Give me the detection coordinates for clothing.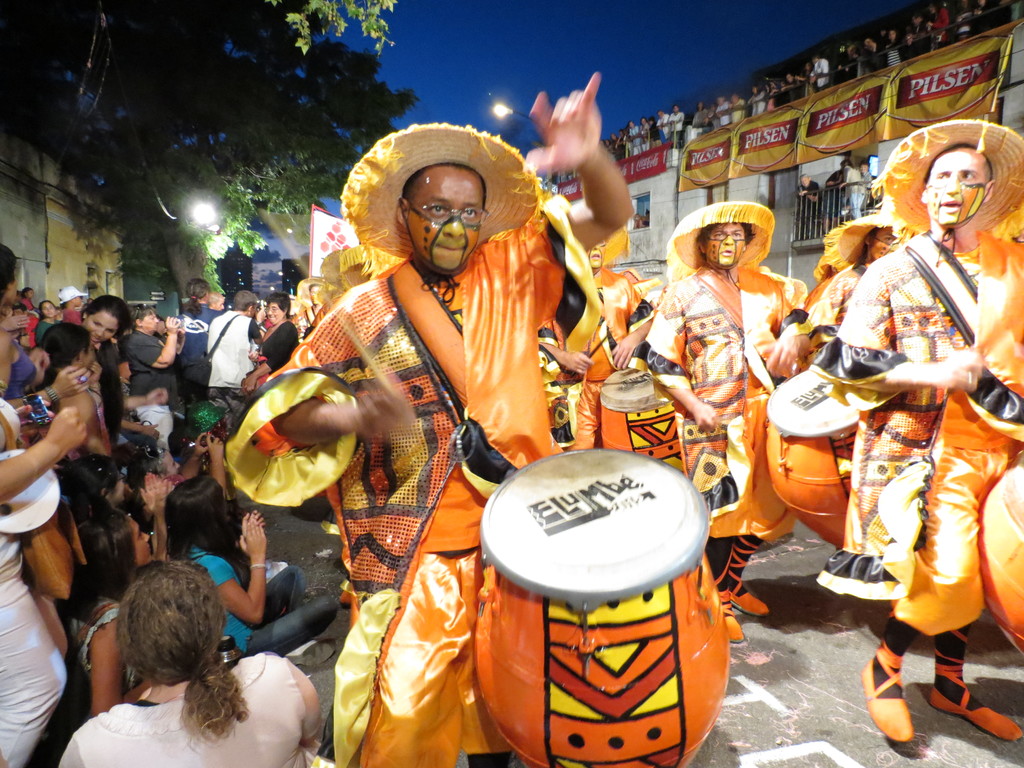
Rect(829, 164, 865, 218).
